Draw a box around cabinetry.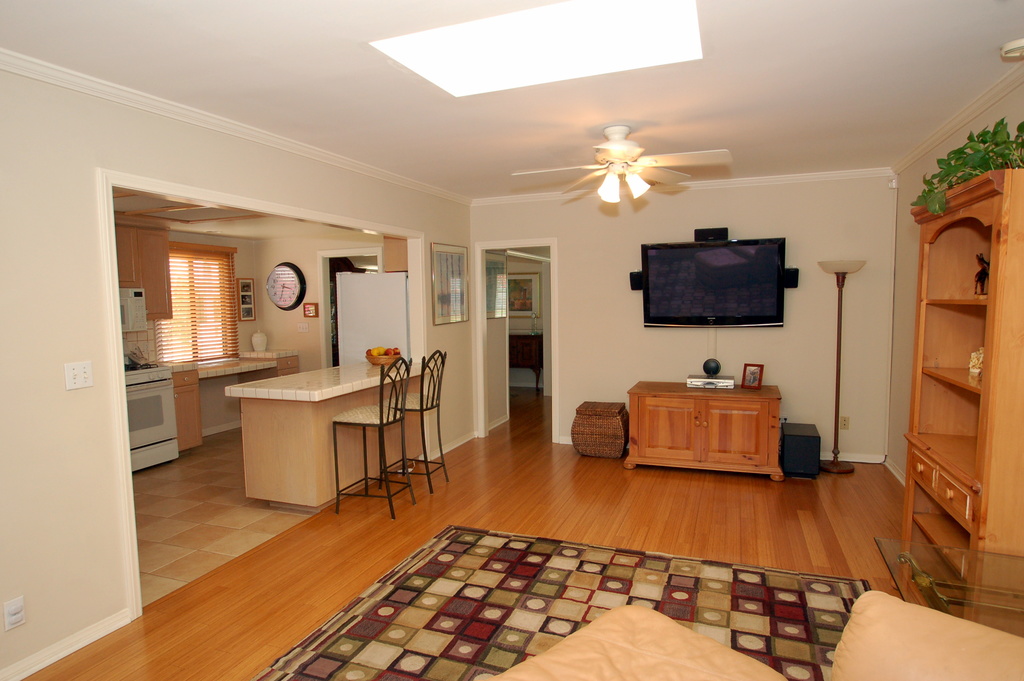
left=113, top=217, right=175, bottom=322.
